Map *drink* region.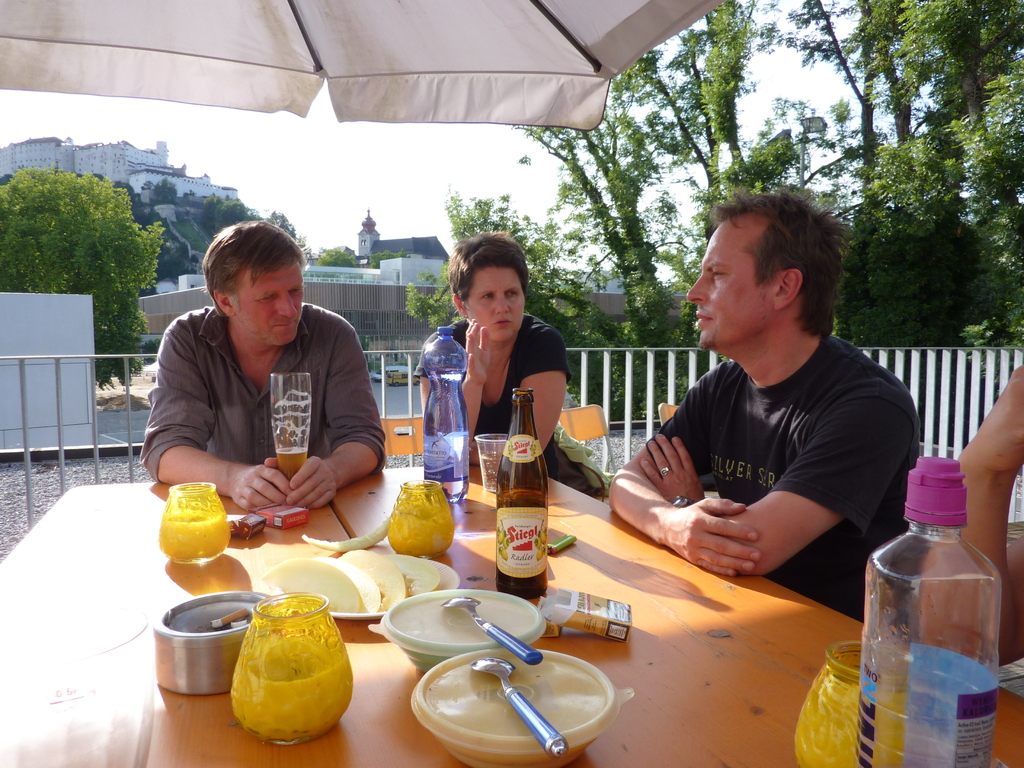
Mapped to <region>860, 472, 1000, 754</region>.
